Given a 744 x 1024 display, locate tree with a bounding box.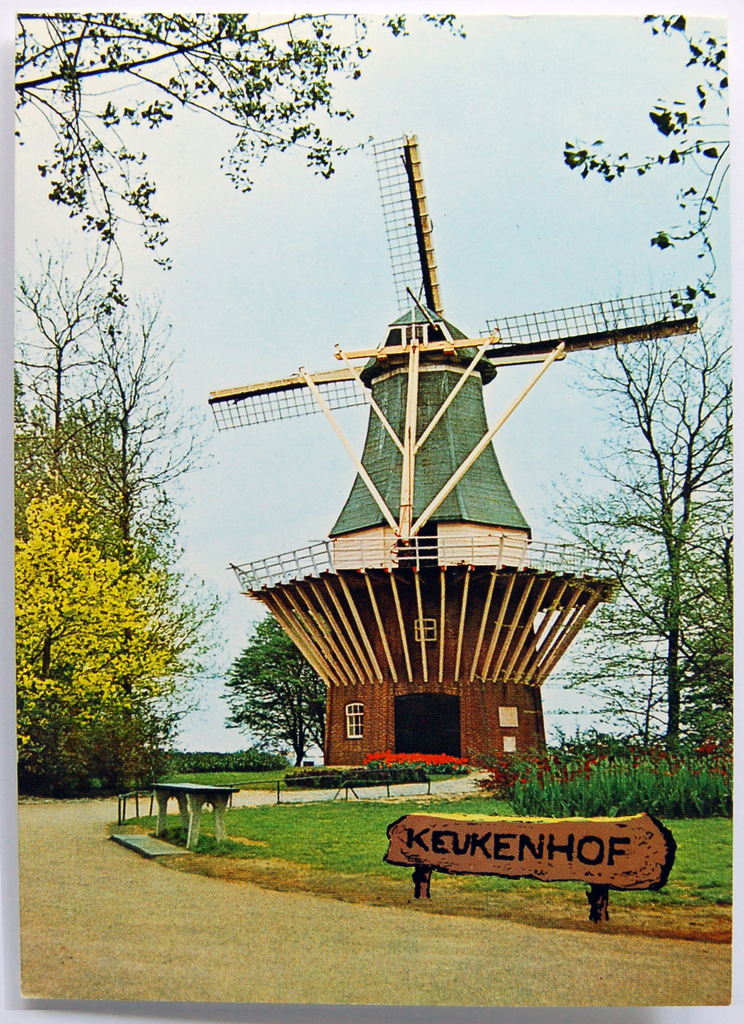
Located: 564 12 730 317.
